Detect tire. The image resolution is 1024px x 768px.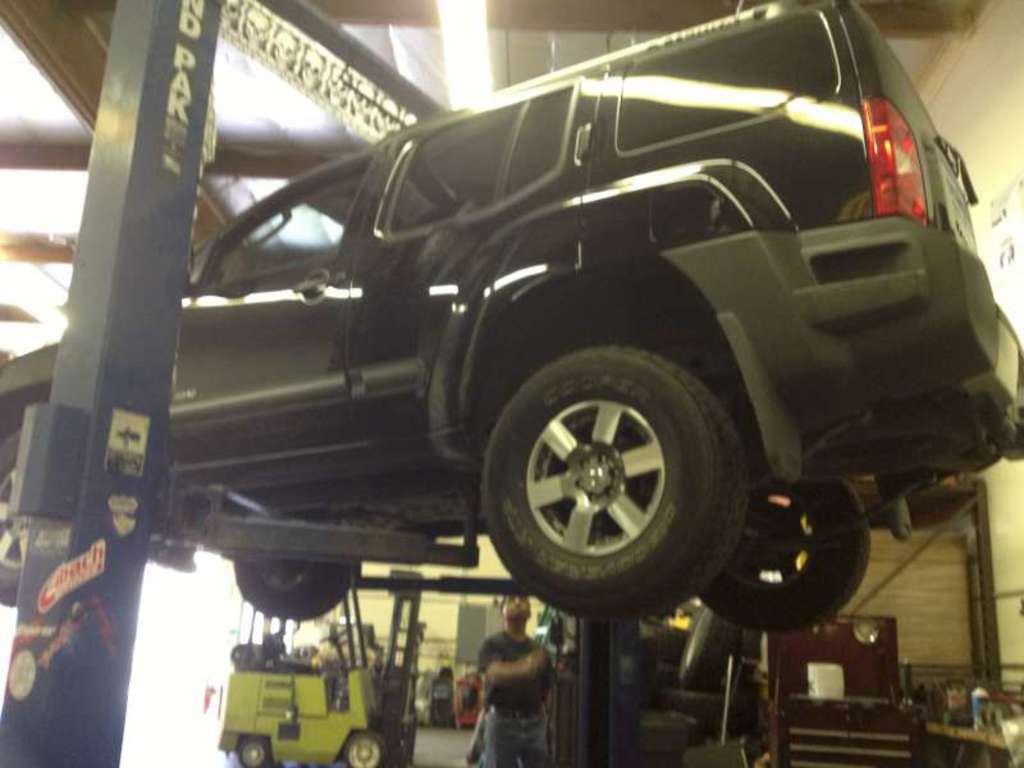
[233,556,365,618].
